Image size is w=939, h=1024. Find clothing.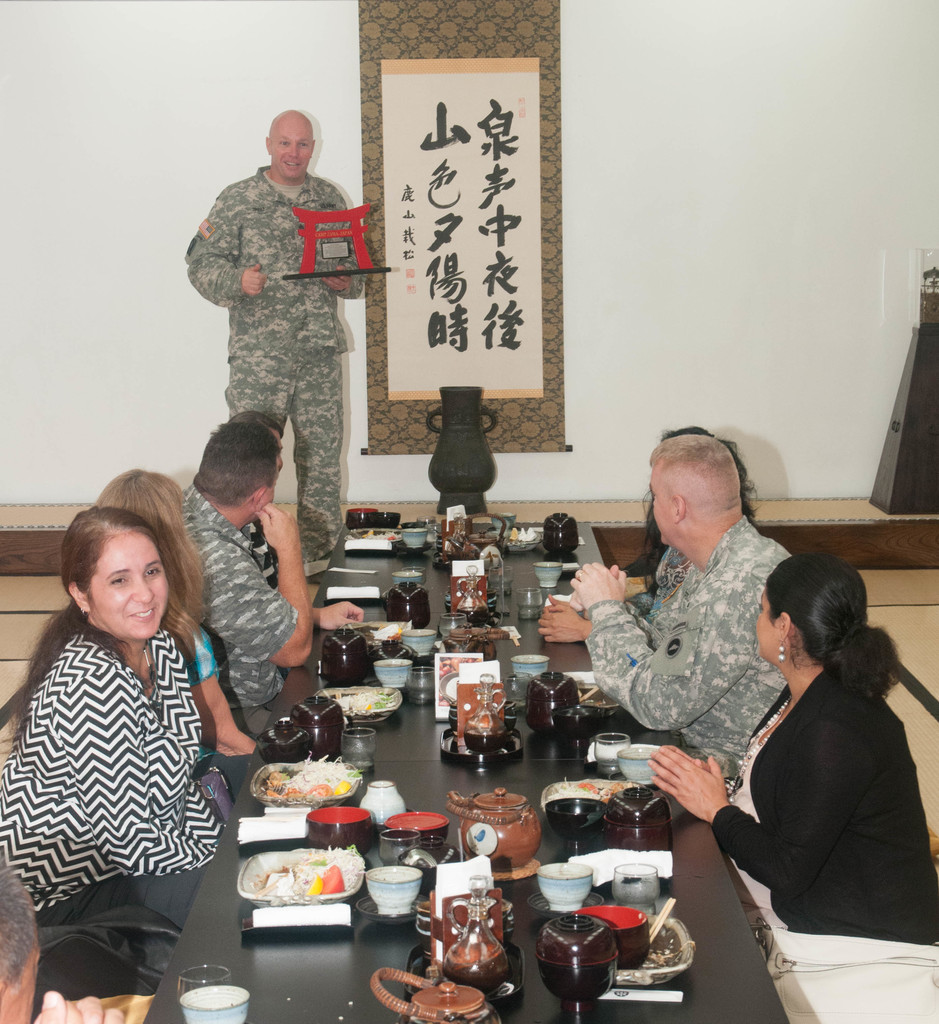
select_region(0, 607, 258, 962).
